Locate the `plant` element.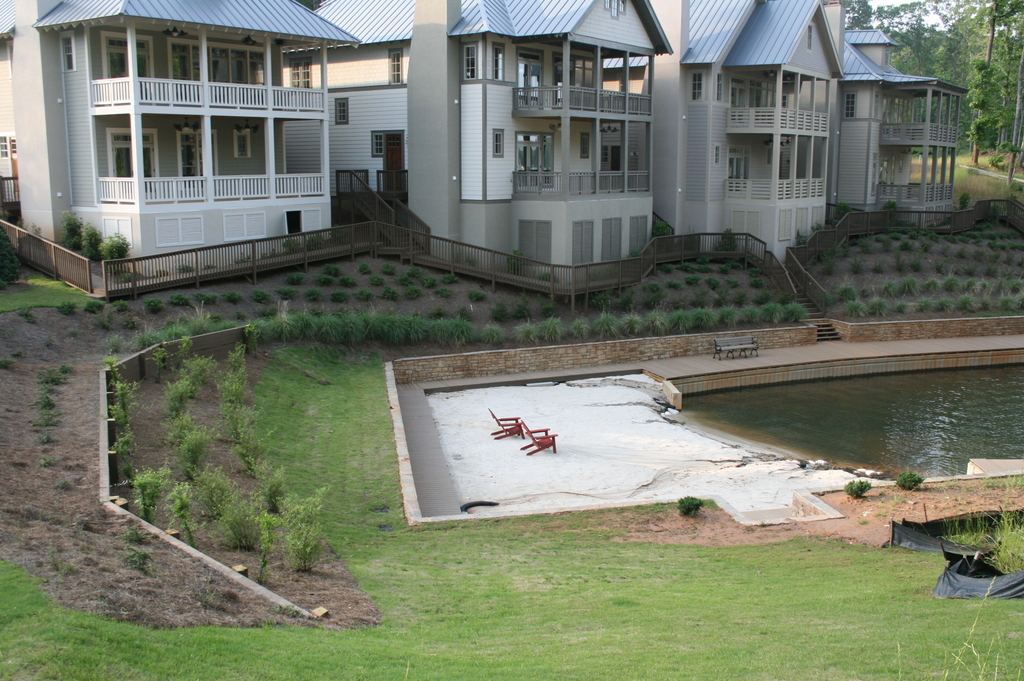
Element bbox: pyautogui.locateOnScreen(61, 211, 80, 250).
